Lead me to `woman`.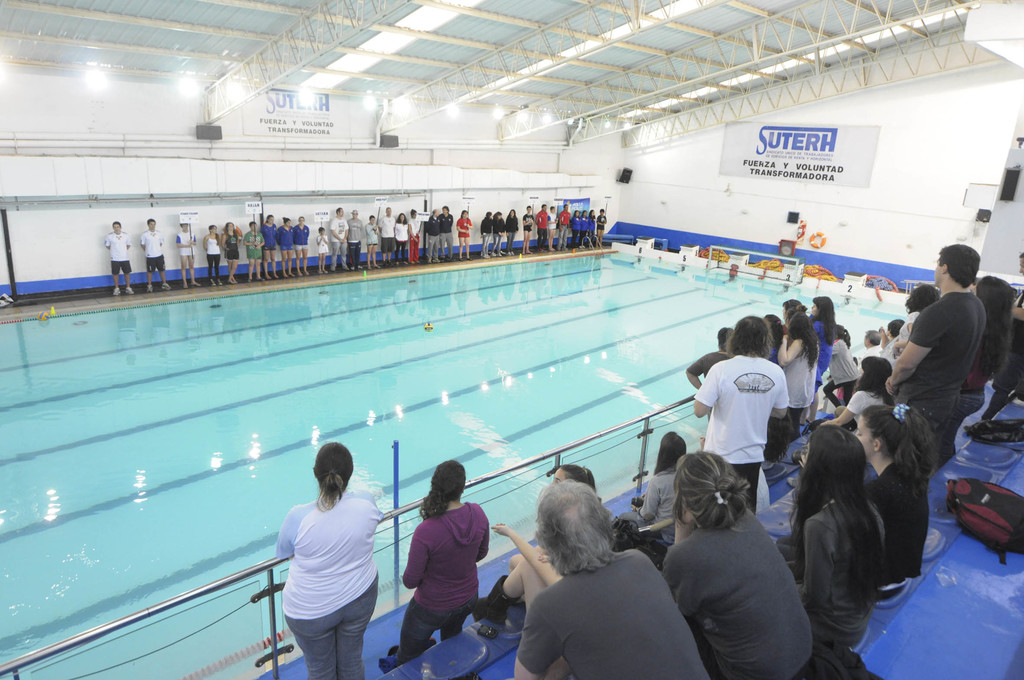
Lead to [x1=261, y1=213, x2=281, y2=279].
